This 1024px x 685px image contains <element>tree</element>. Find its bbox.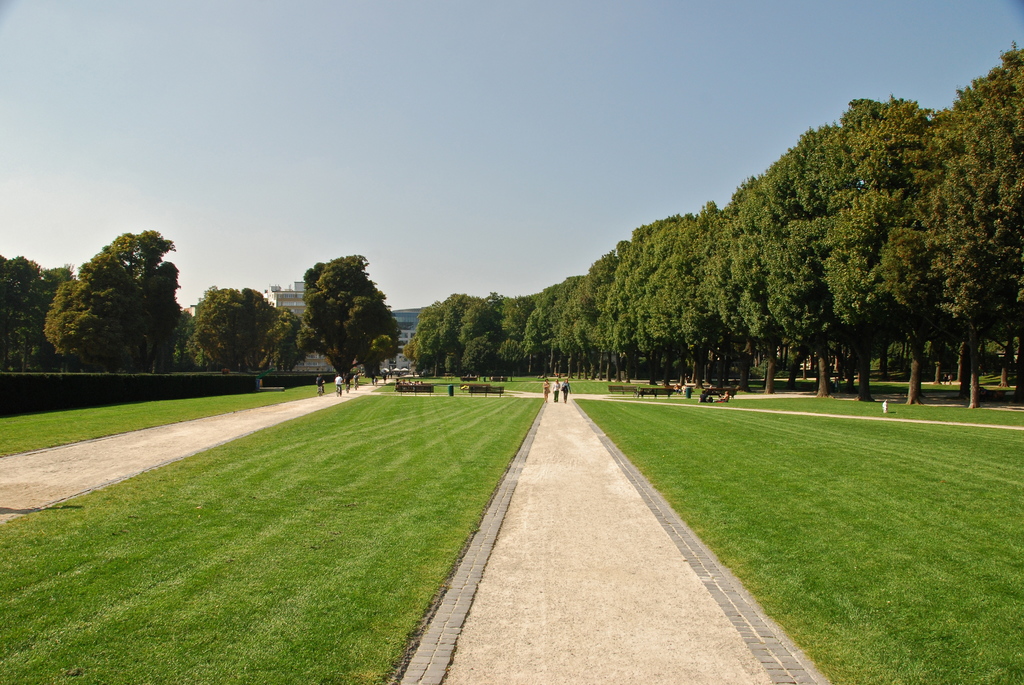
bbox=[948, 41, 1023, 393].
